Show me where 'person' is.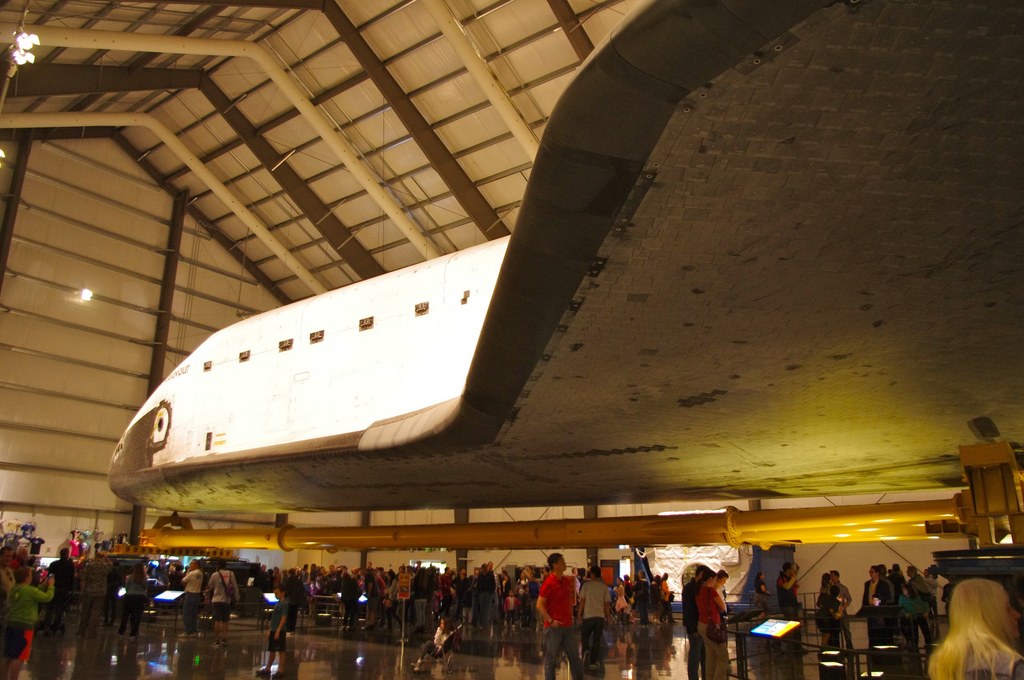
'person' is at {"x1": 756, "y1": 571, "x2": 767, "y2": 615}.
